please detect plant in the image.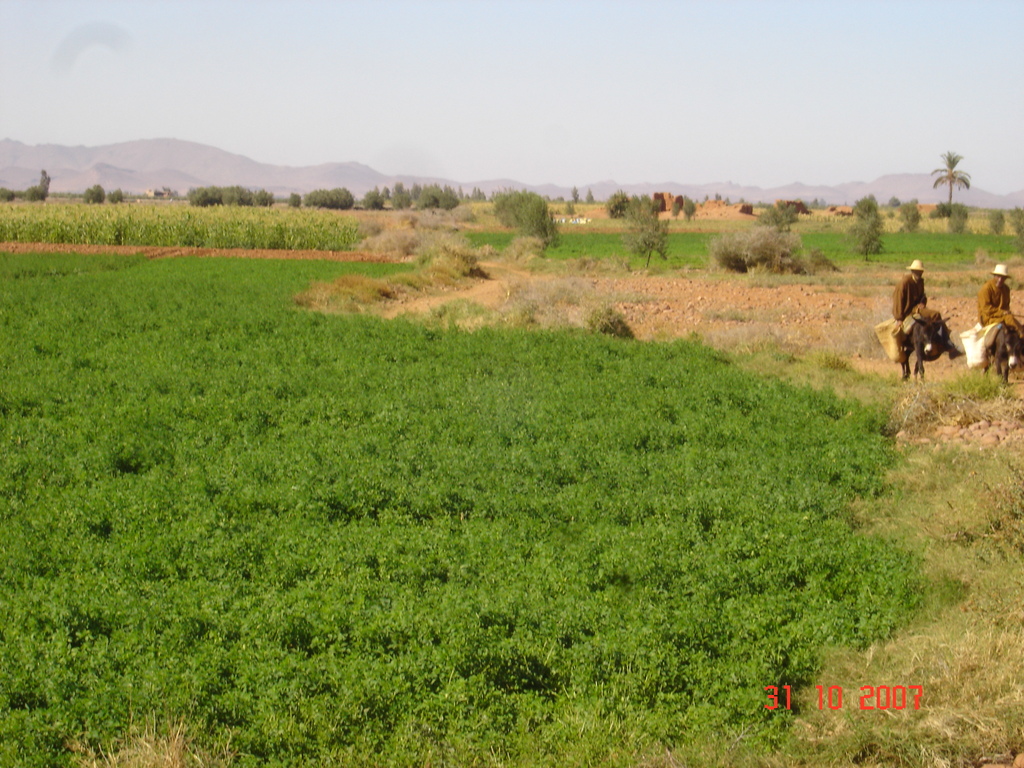
1009:205:1023:243.
